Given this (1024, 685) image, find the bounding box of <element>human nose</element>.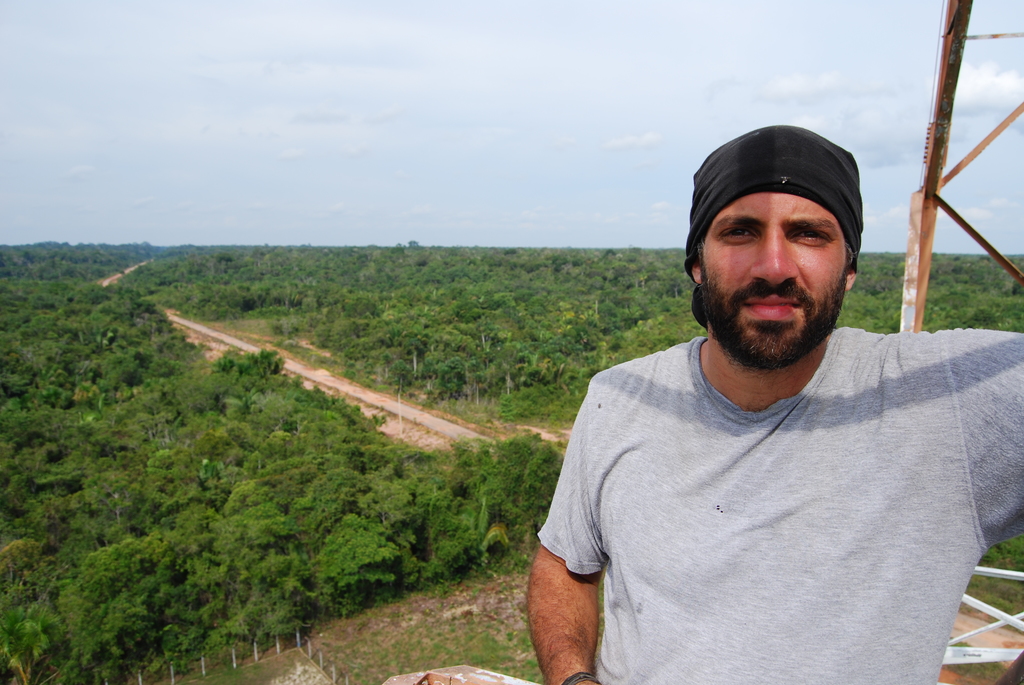
rect(749, 217, 798, 282).
